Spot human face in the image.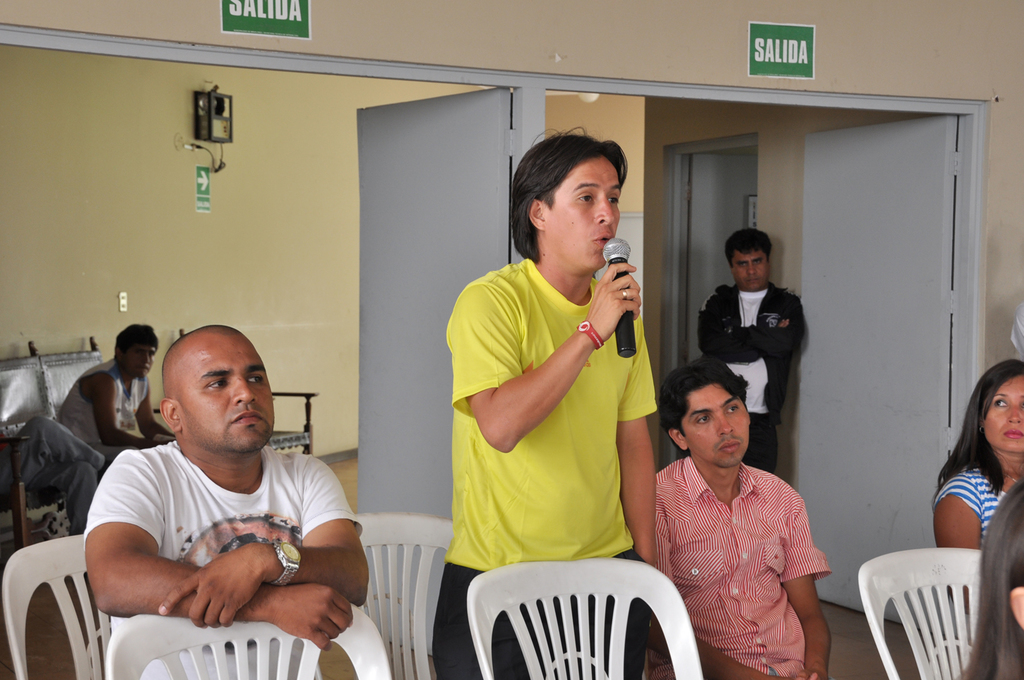
human face found at <bbox>680, 385, 746, 466</bbox>.
